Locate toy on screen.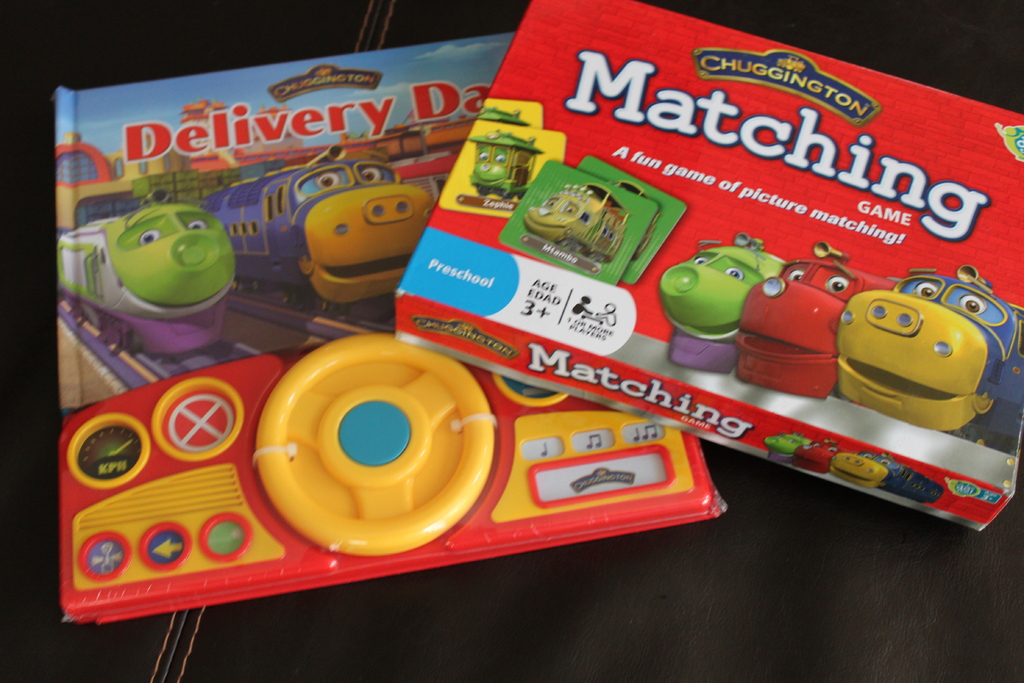
On screen at 68, 415, 150, 484.
